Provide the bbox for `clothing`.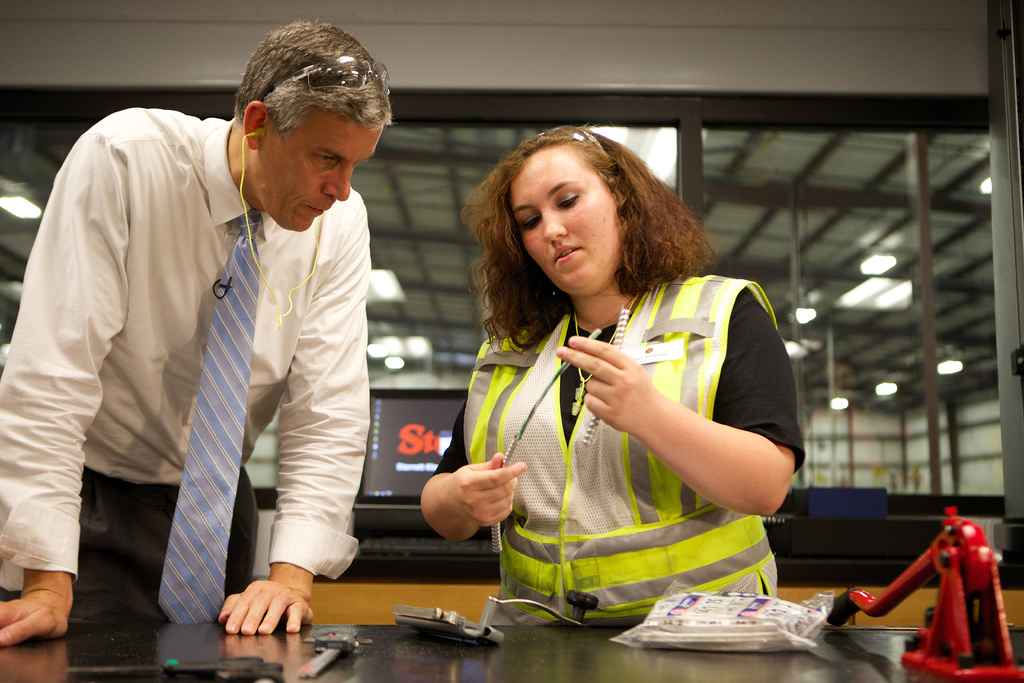
{"left": 17, "top": 111, "right": 350, "bottom": 638}.
